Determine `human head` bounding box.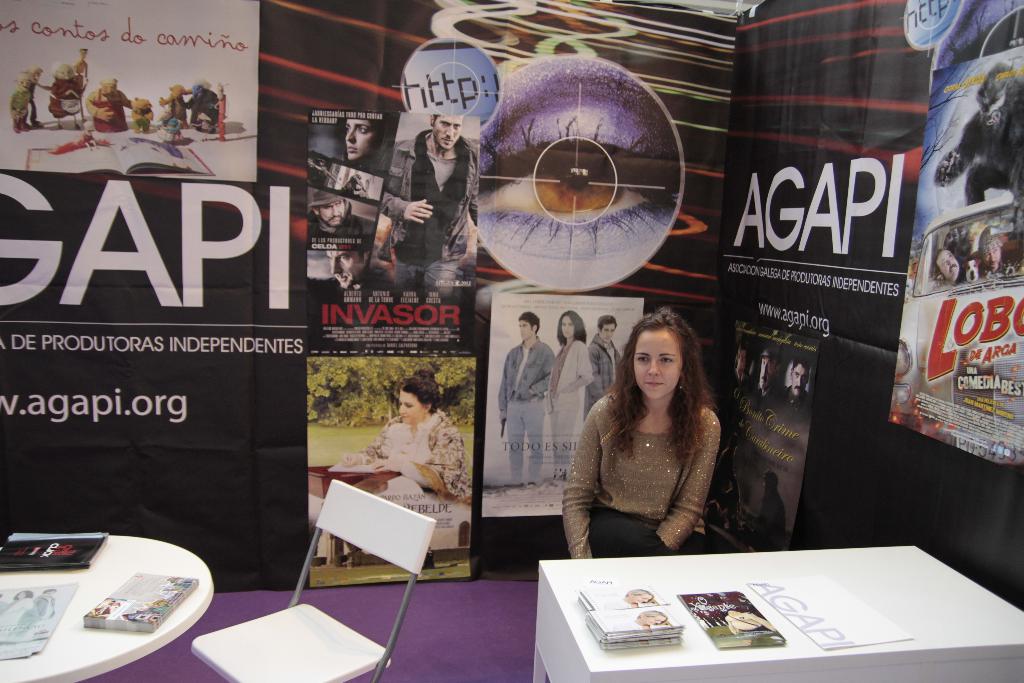
Determined: (left=986, top=248, right=1003, bottom=270).
